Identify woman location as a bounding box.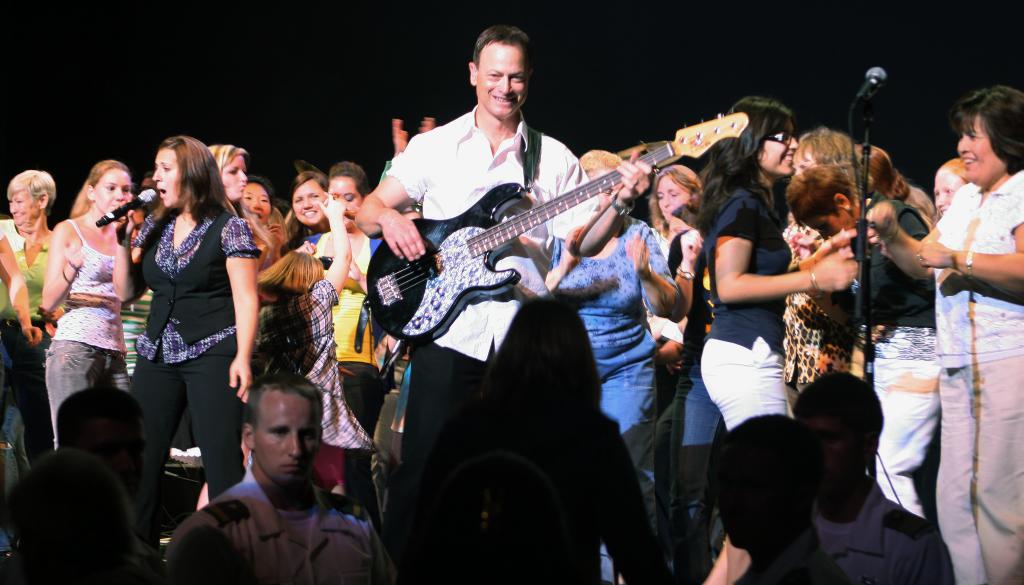
<bbox>208, 142, 275, 260</bbox>.
